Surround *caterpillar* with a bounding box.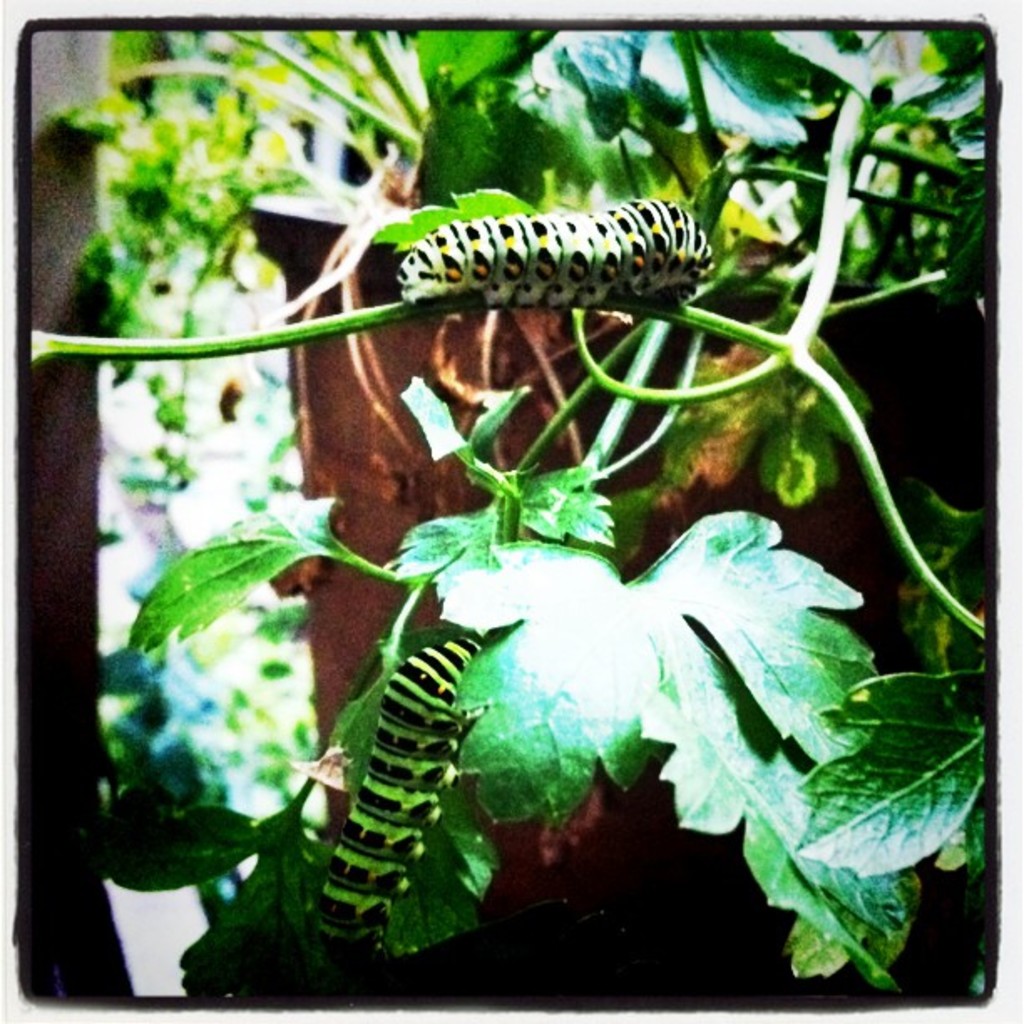
{"x1": 393, "y1": 192, "x2": 718, "y2": 311}.
